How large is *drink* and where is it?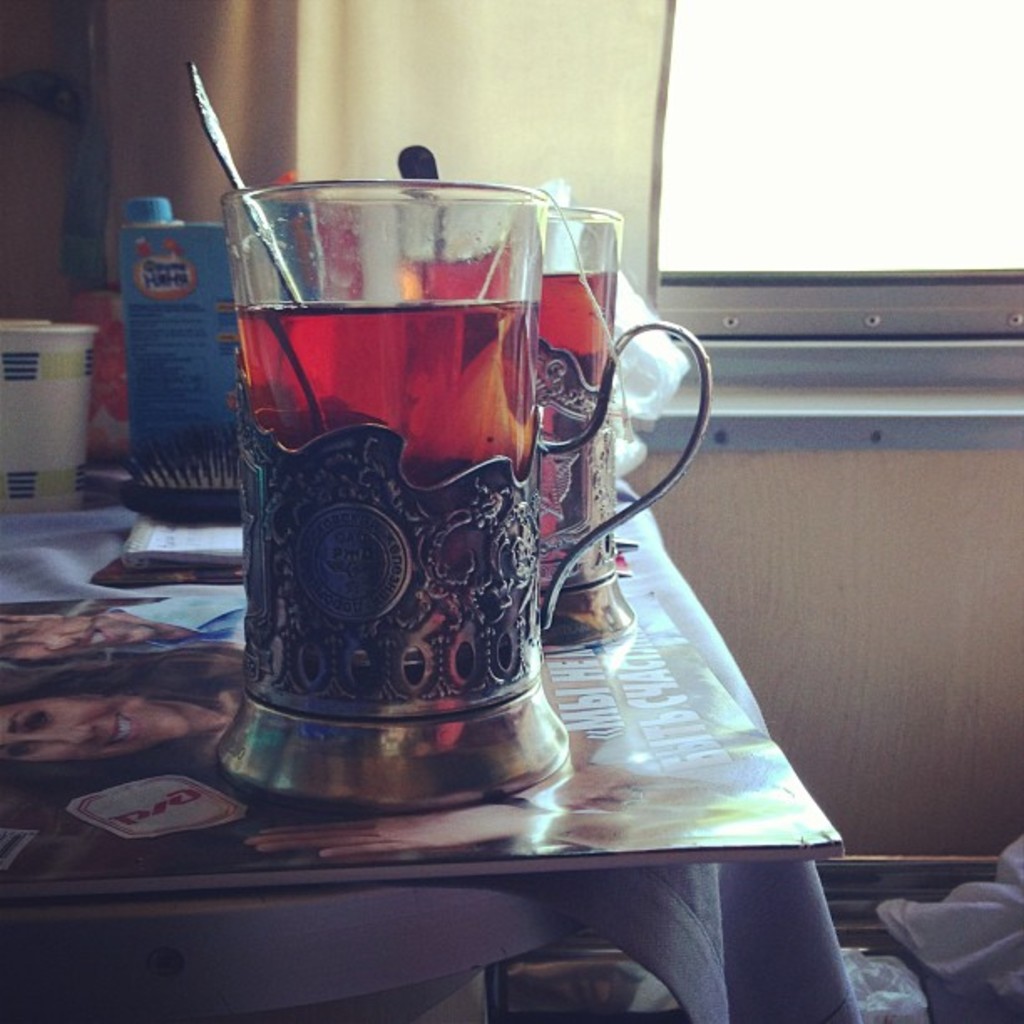
Bounding box: select_region(229, 284, 547, 724).
